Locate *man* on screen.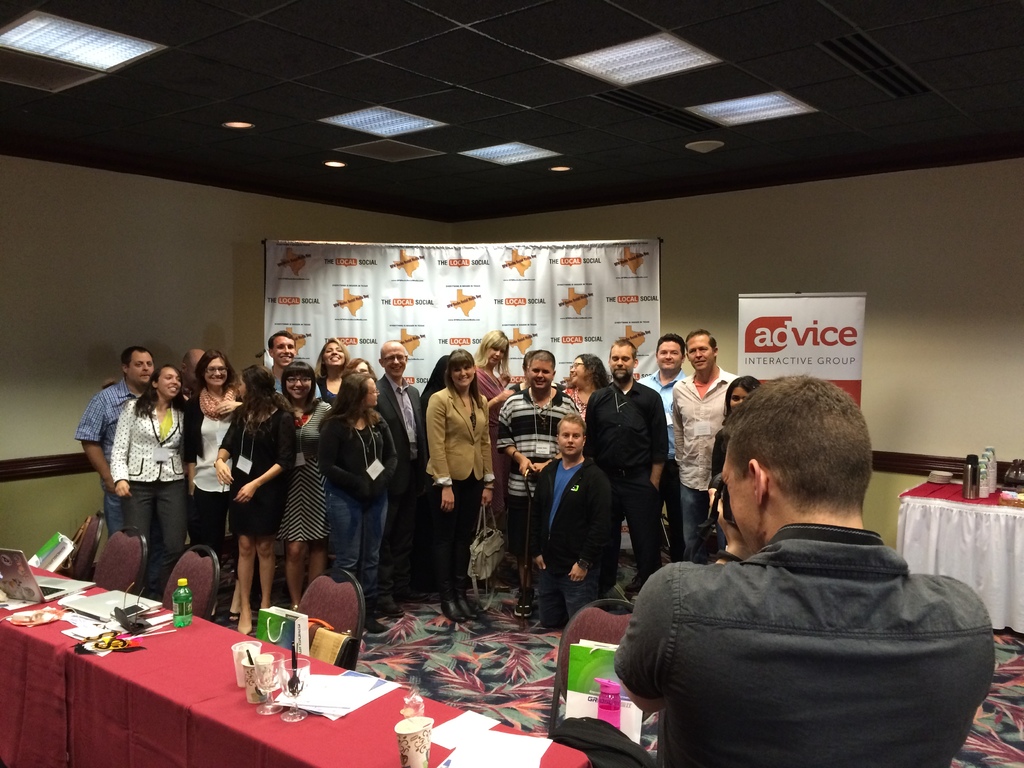
On screen at locate(182, 344, 204, 393).
